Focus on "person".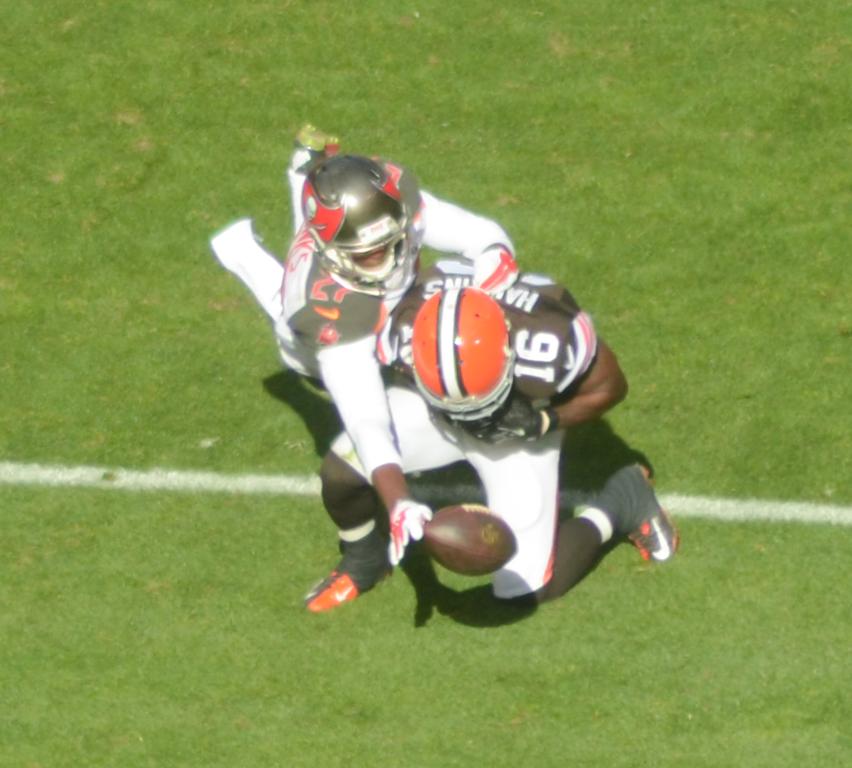
Focused at (left=310, top=273, right=682, bottom=615).
